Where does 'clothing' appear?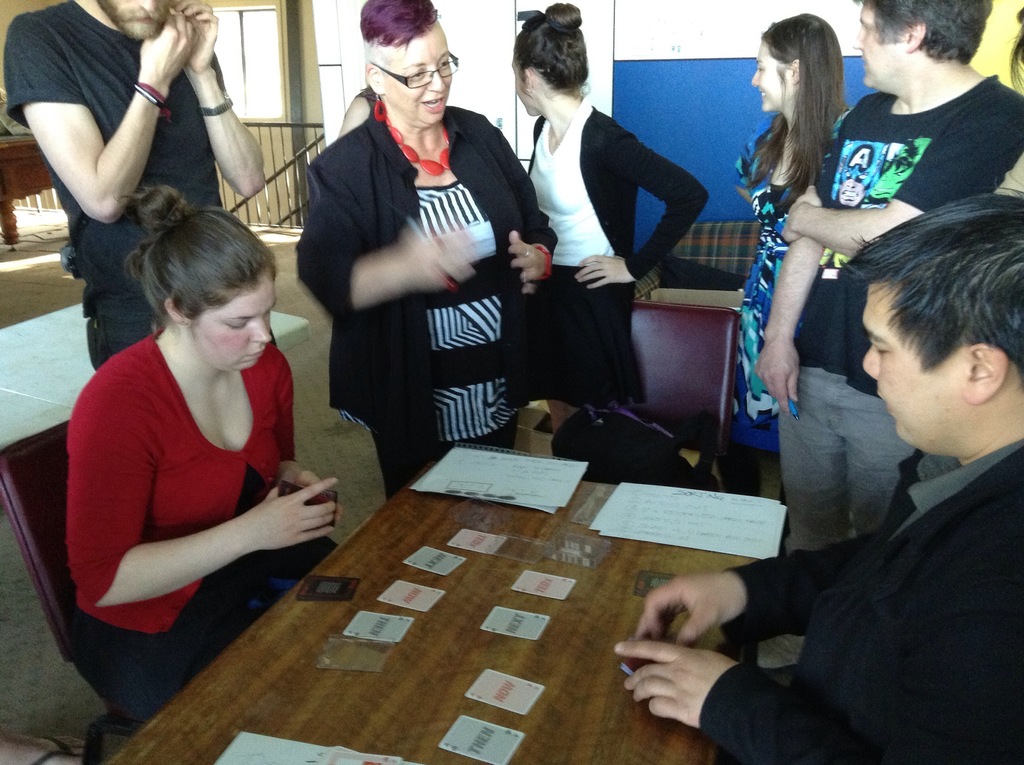
Appears at 736, 108, 854, 451.
